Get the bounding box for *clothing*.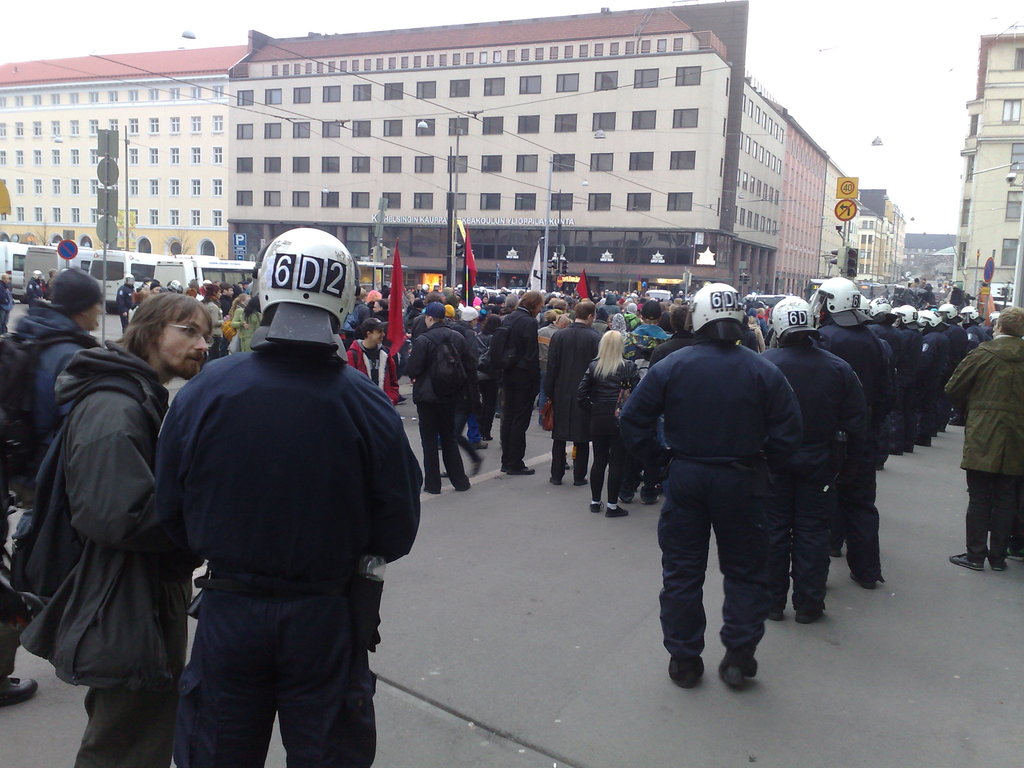
(left=0, top=300, right=97, bottom=678).
